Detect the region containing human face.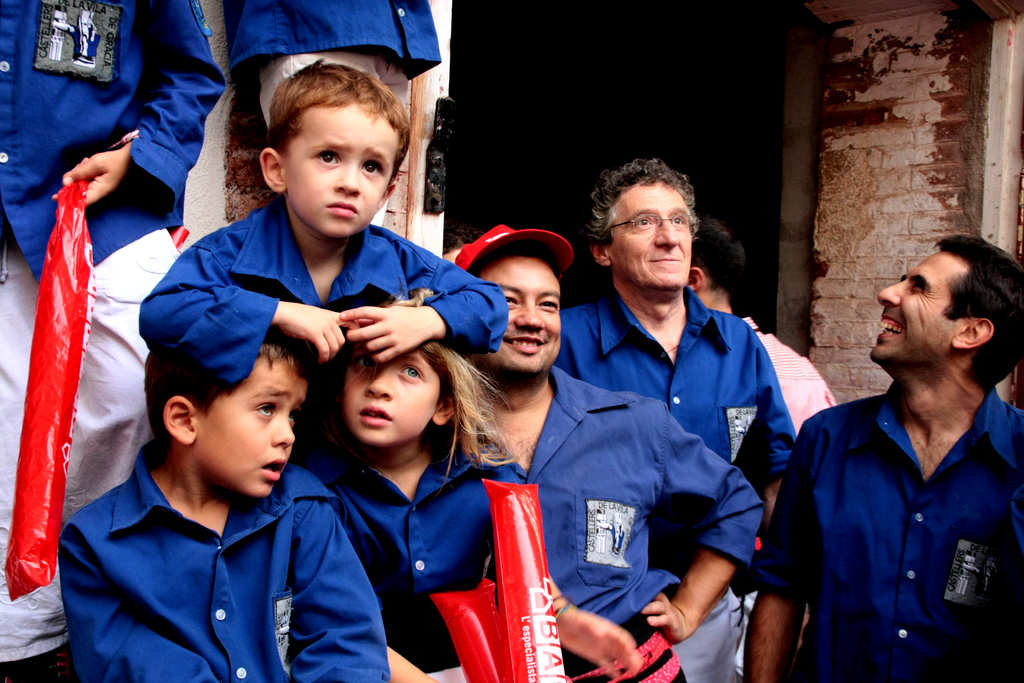
bbox=(195, 355, 303, 500).
